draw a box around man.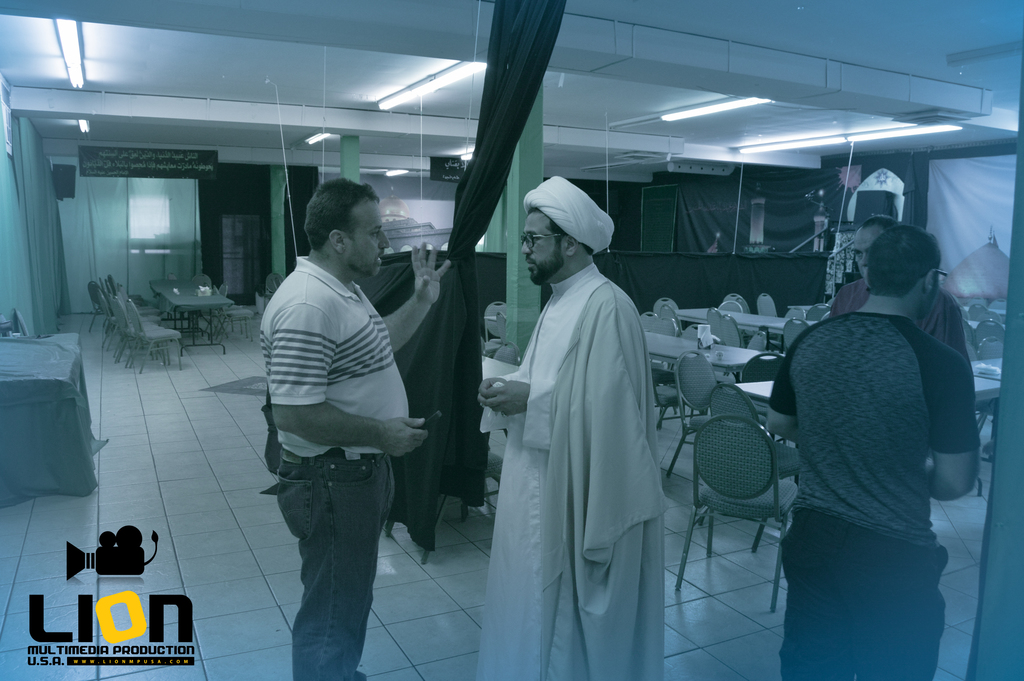
(828,215,972,352).
